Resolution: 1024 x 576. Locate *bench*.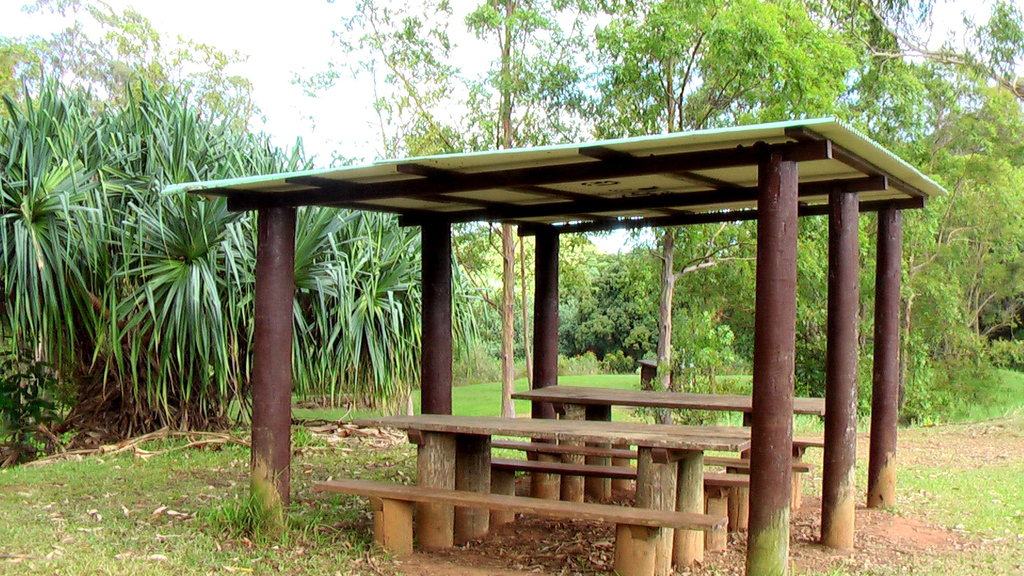
BBox(315, 472, 728, 575).
